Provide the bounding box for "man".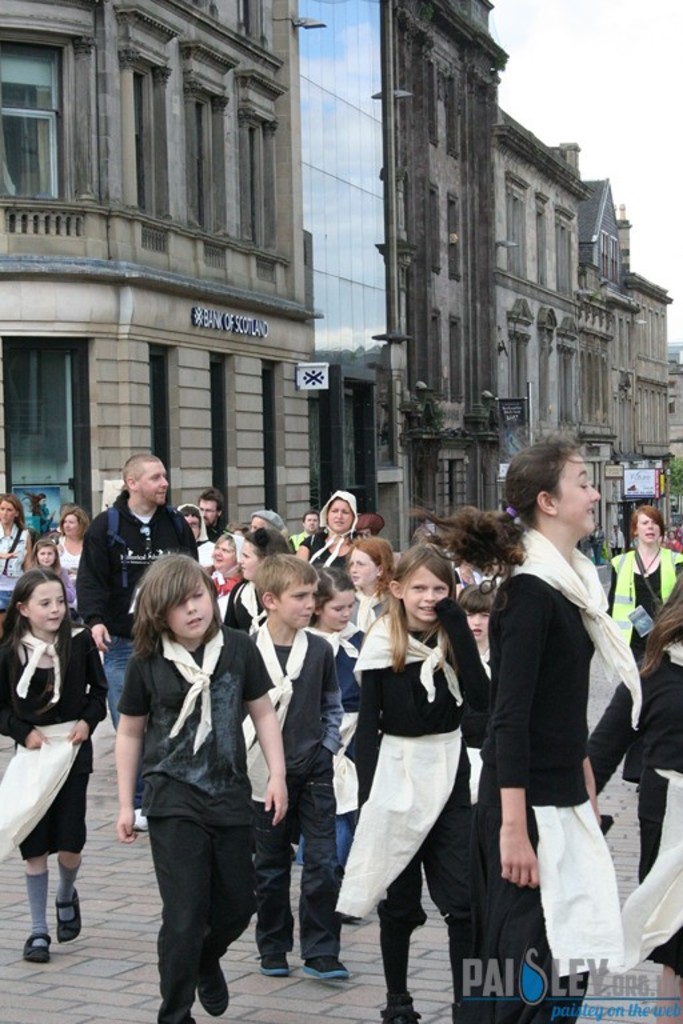
<bbox>197, 487, 224, 541</bbox>.
